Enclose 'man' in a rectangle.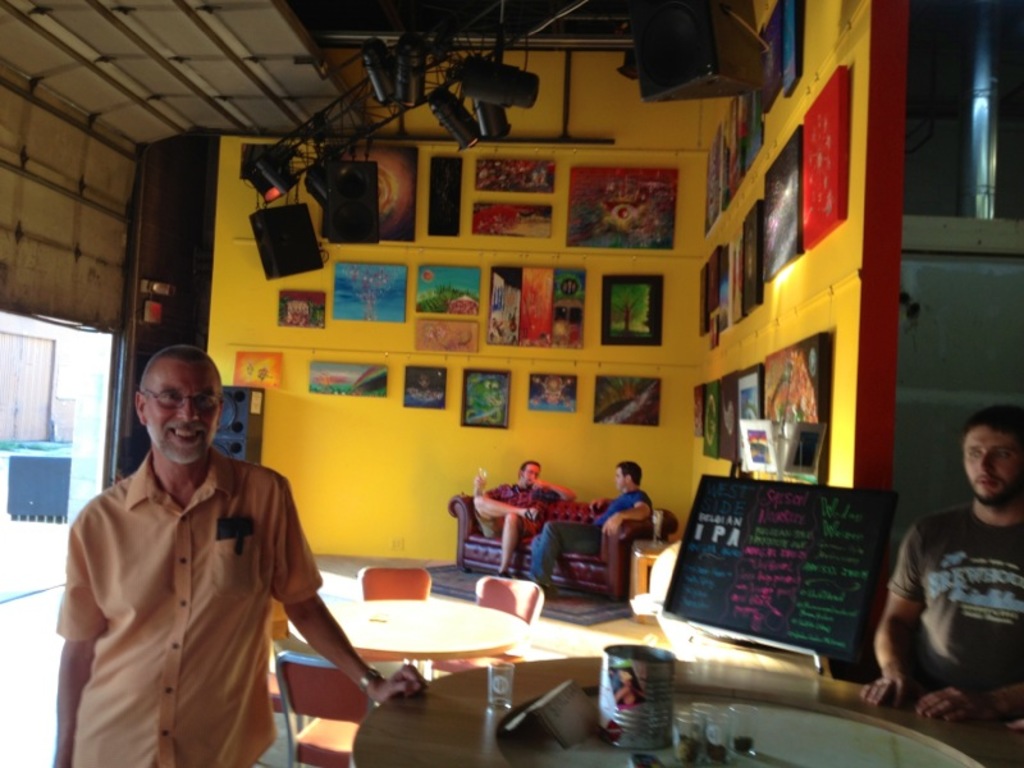
region(54, 344, 431, 762).
